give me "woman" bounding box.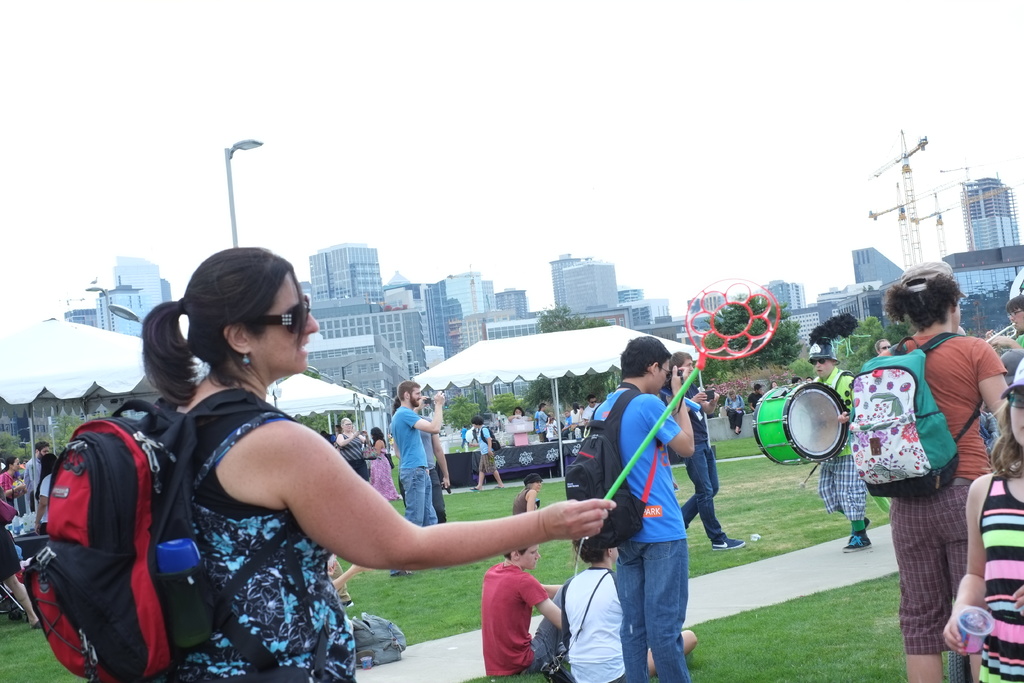
[left=719, top=388, right=742, bottom=439].
